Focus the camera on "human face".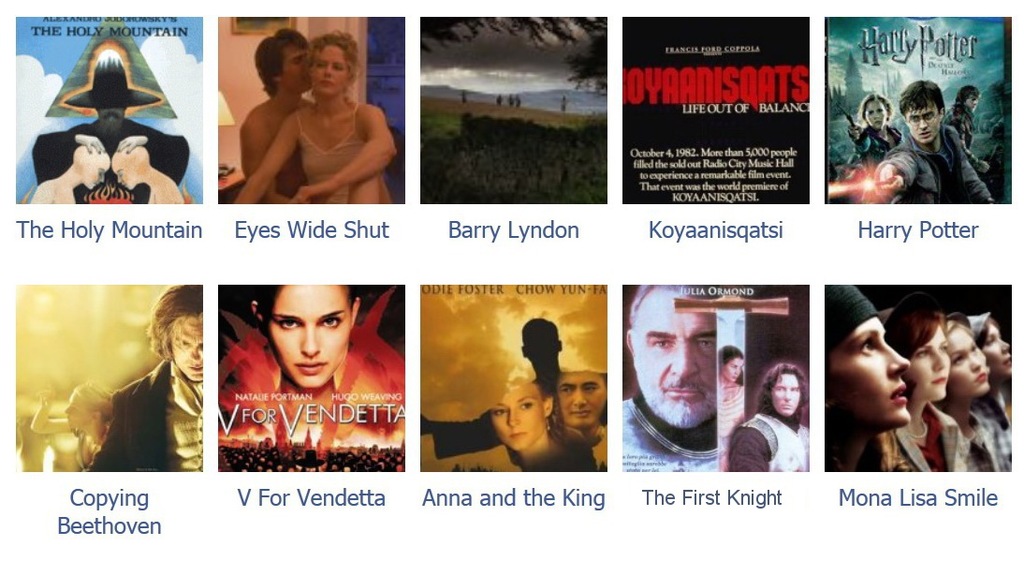
Focus region: pyautogui.locateOnScreen(909, 321, 950, 400).
